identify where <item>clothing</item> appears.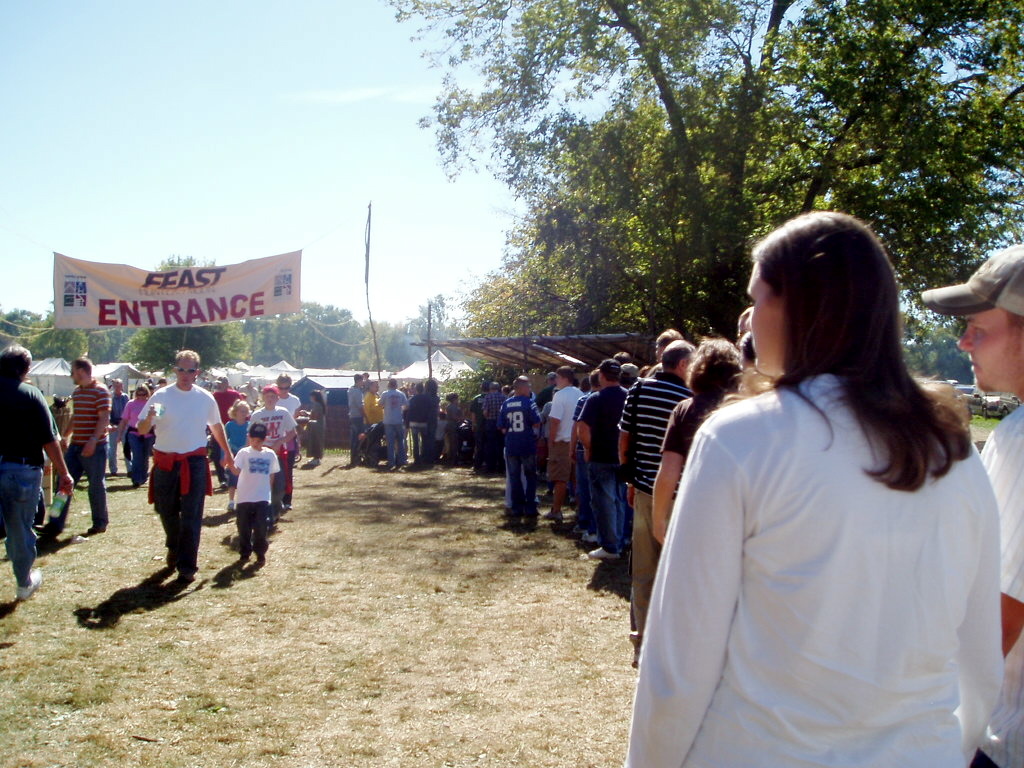
Appears at 976, 402, 1023, 767.
